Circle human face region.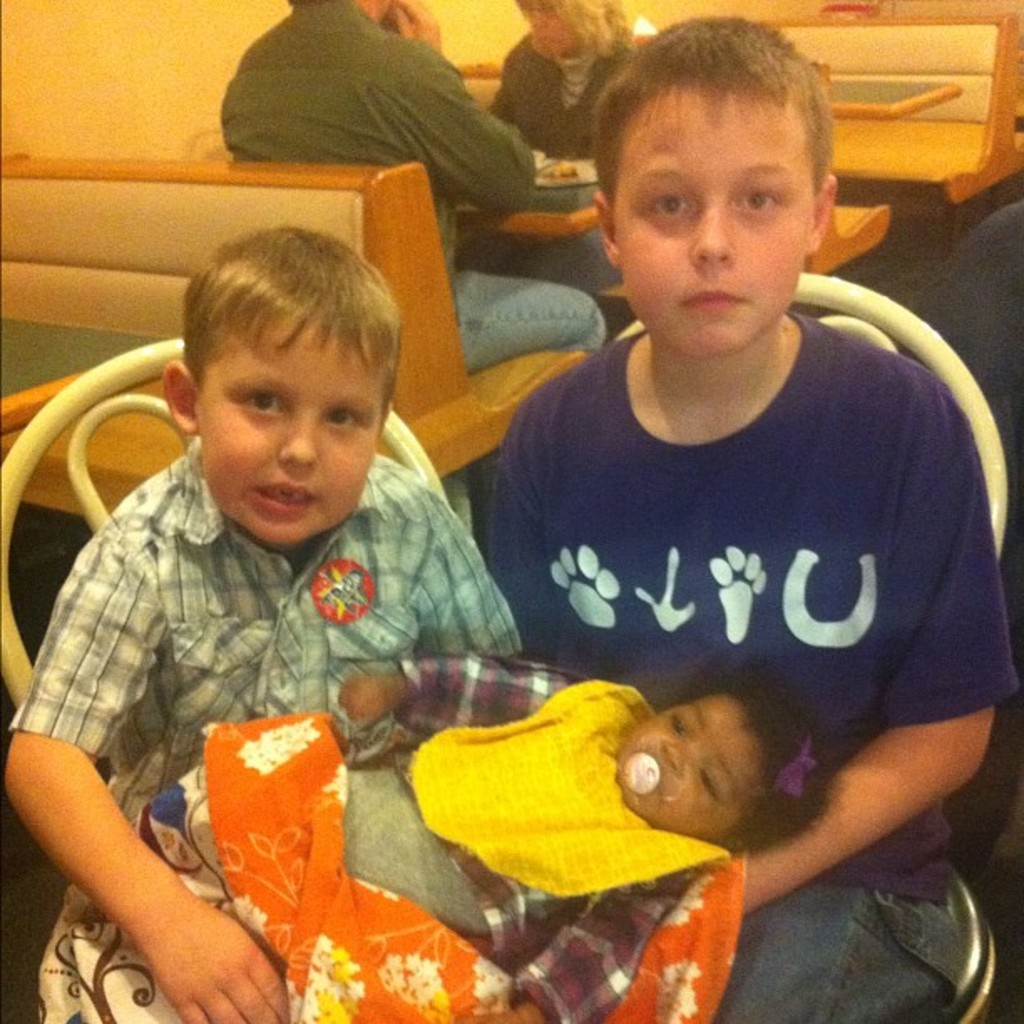
Region: locate(612, 85, 806, 358).
